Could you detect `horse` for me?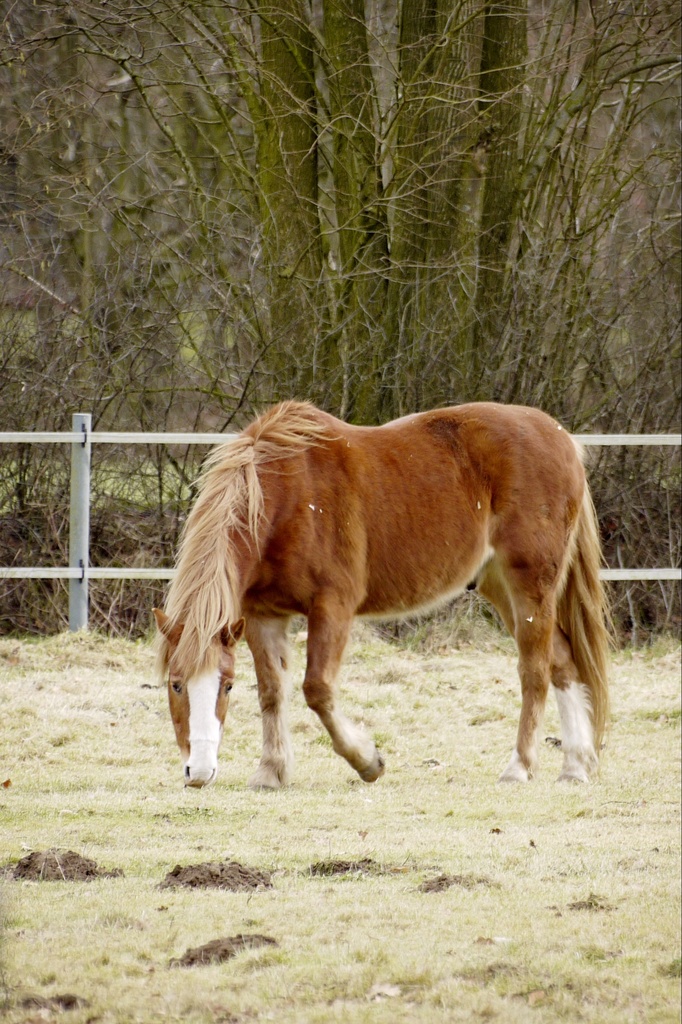
Detection result: region(151, 396, 624, 792).
